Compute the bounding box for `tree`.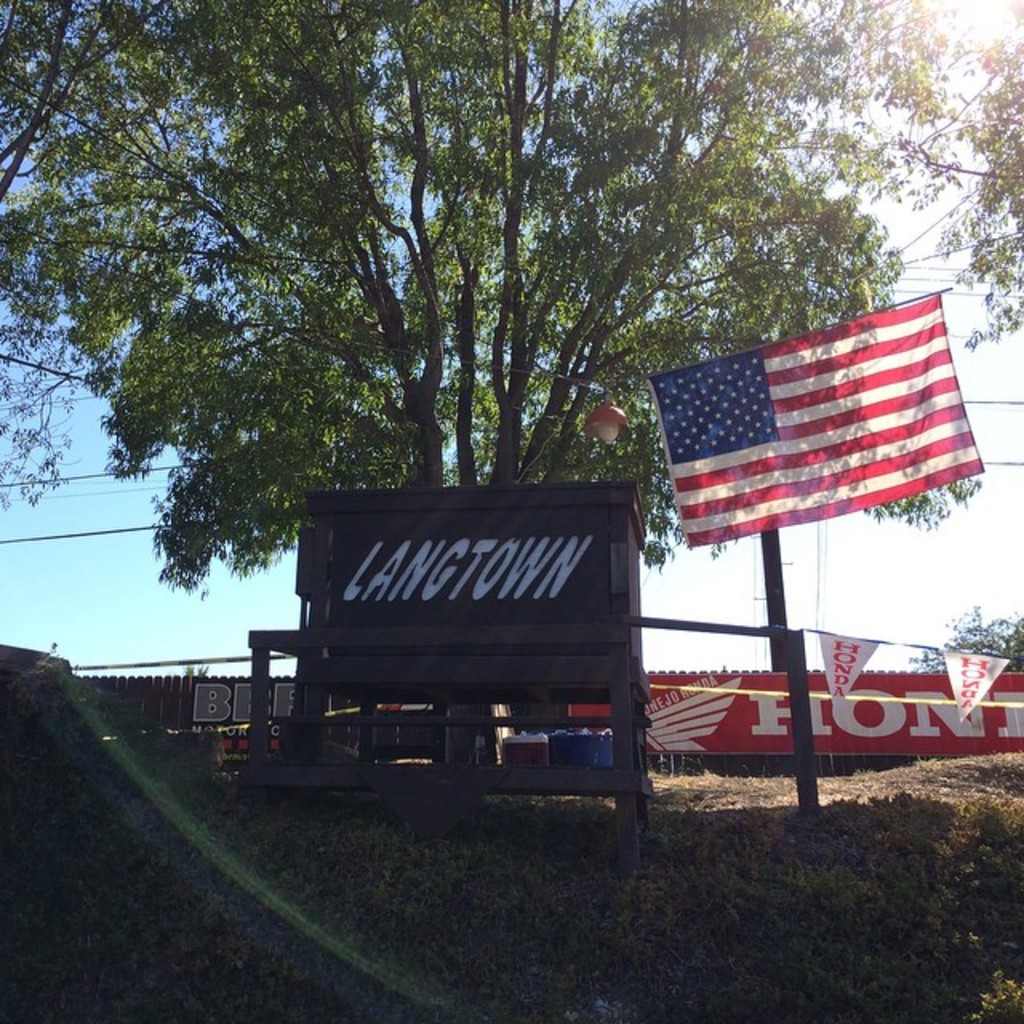
pyautogui.locateOnScreen(904, 605, 1022, 677).
